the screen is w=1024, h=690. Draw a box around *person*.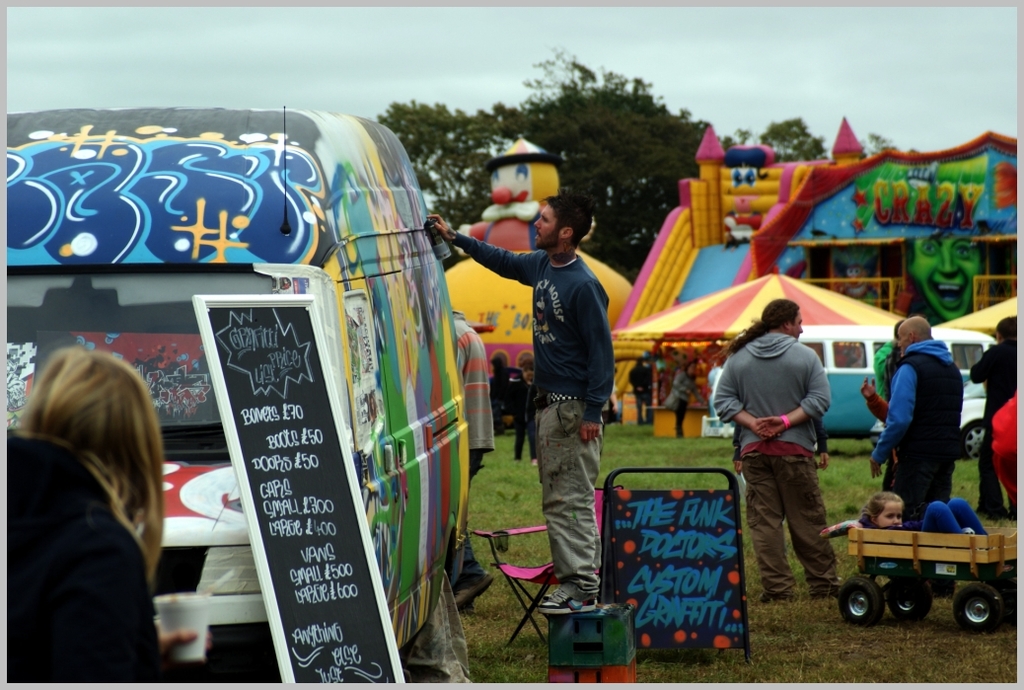
(904, 227, 985, 317).
